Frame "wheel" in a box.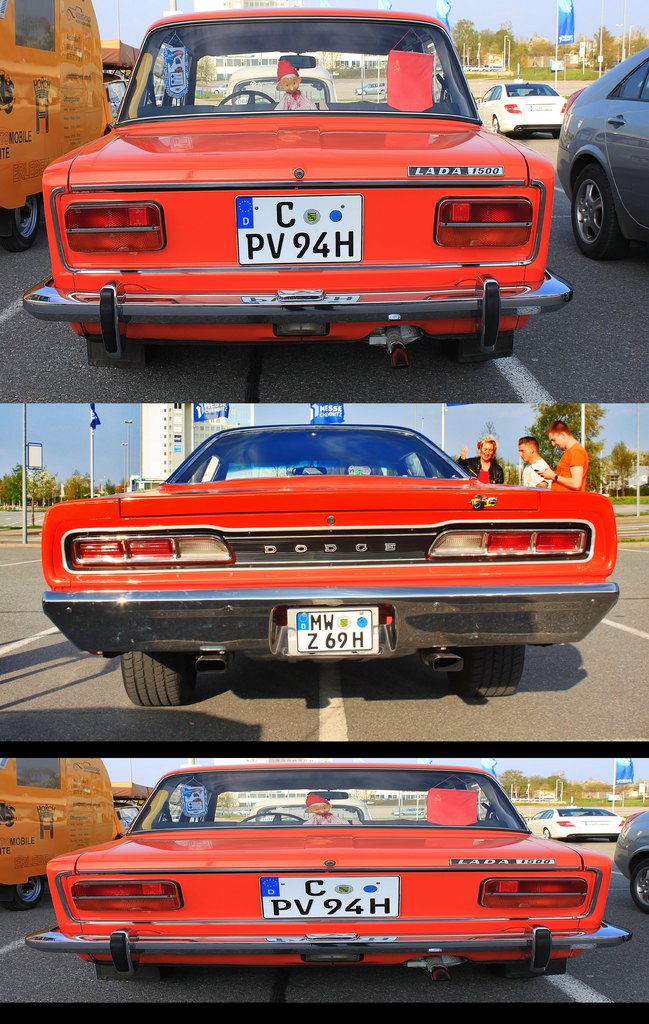
1 196 41 252.
